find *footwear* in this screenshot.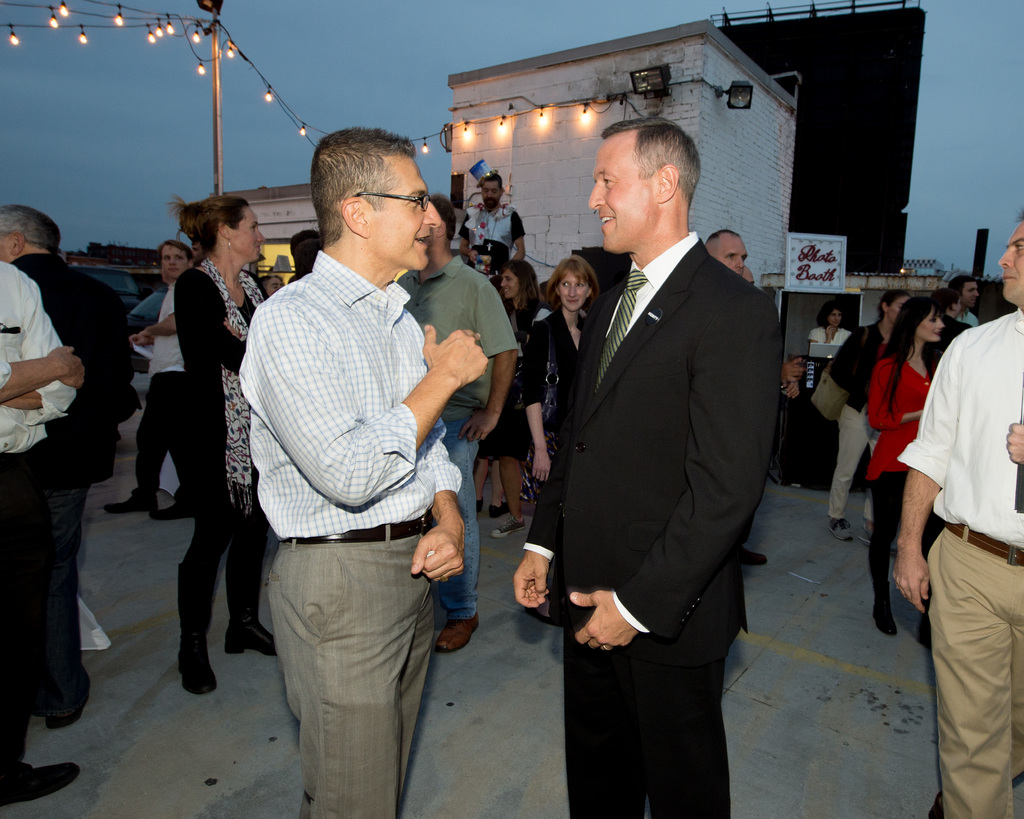
The bounding box for *footwear* is x1=491, y1=515, x2=526, y2=538.
